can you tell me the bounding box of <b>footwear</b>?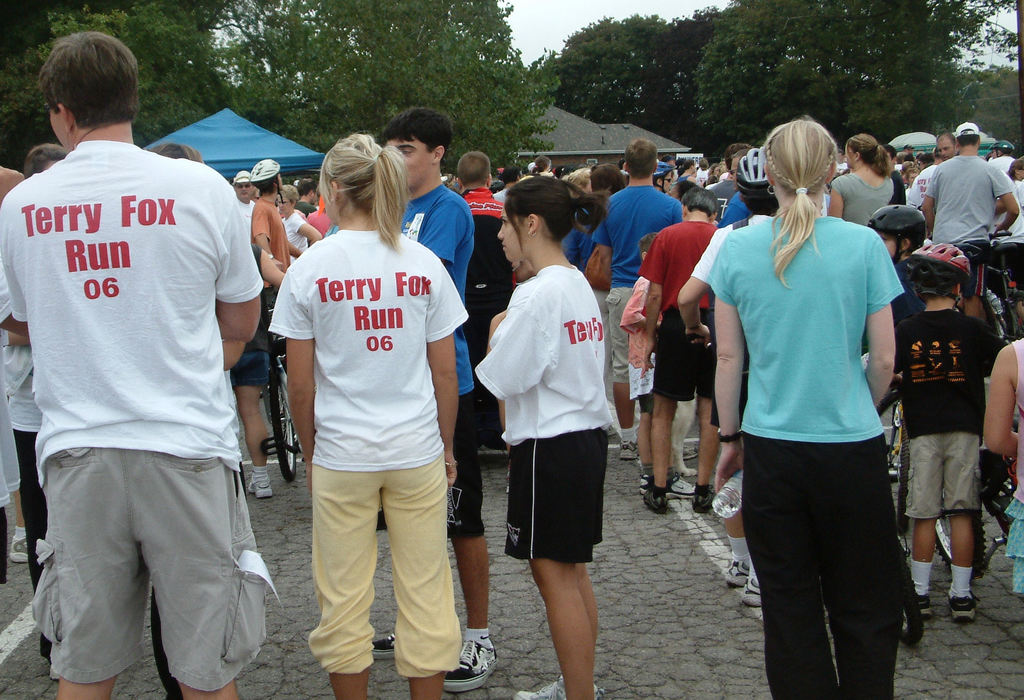
l=444, t=645, r=499, b=695.
